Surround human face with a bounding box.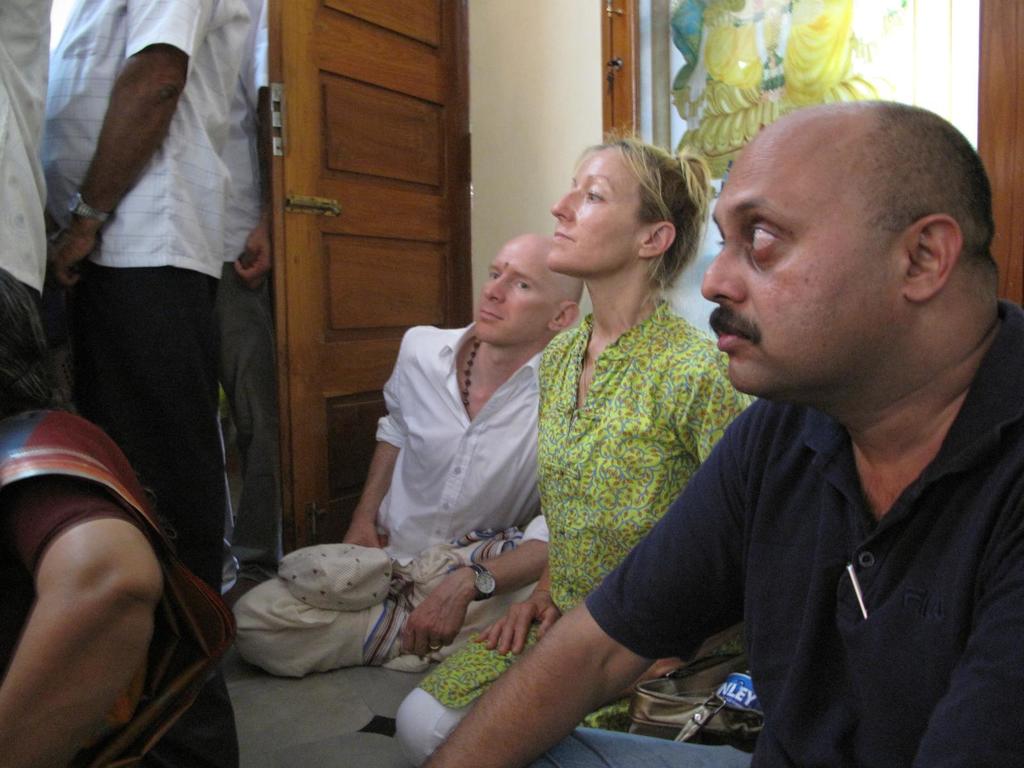
l=474, t=245, r=559, b=347.
